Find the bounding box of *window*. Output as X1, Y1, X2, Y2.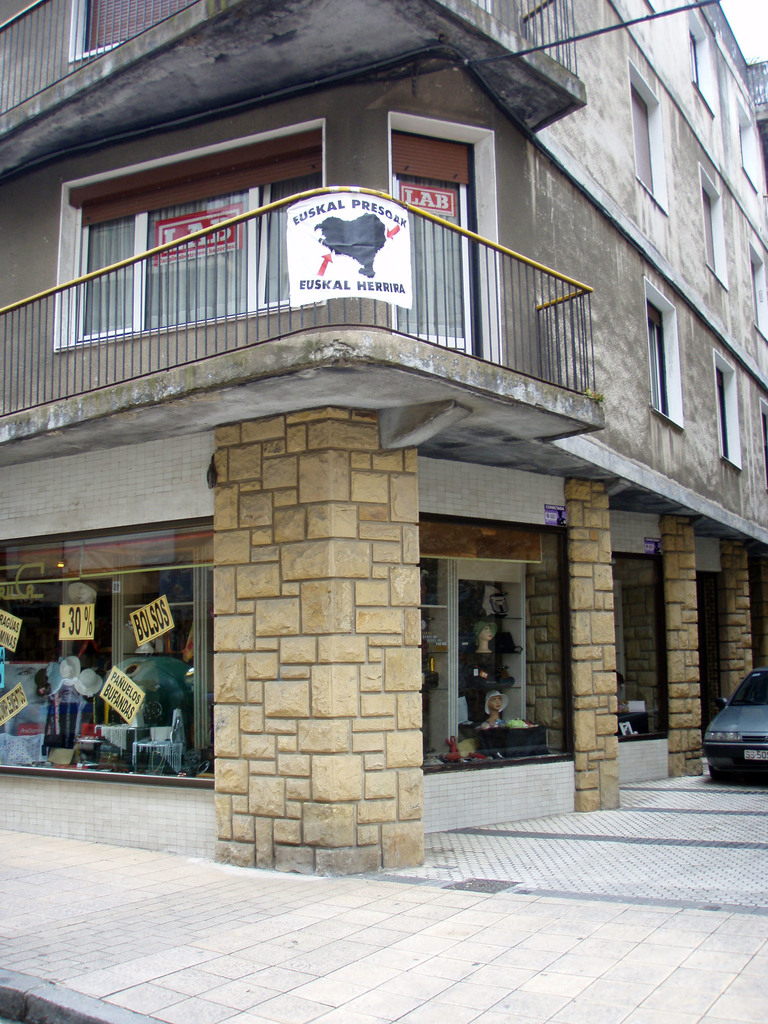
628, 81, 659, 205.
